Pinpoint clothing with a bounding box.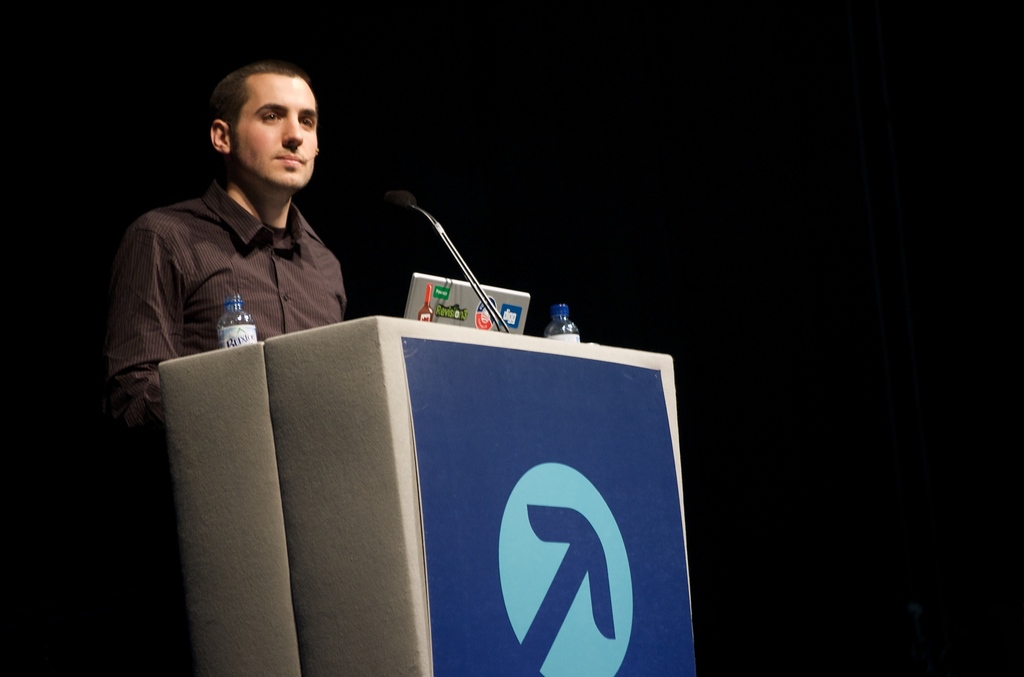
<box>89,165,379,507</box>.
